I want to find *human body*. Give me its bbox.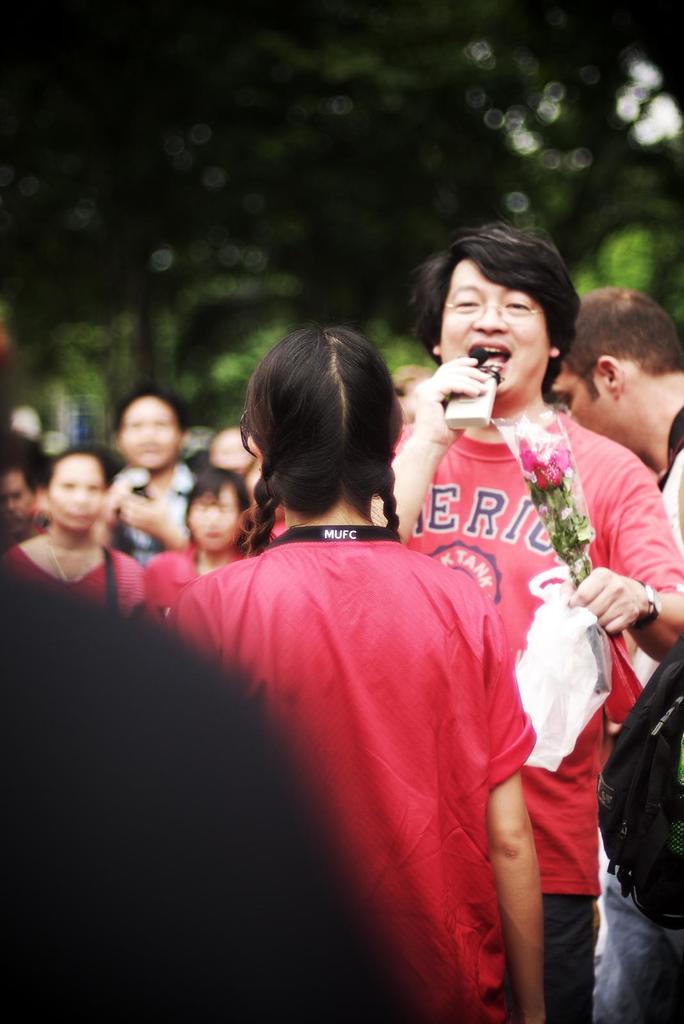
BBox(381, 219, 682, 1017).
